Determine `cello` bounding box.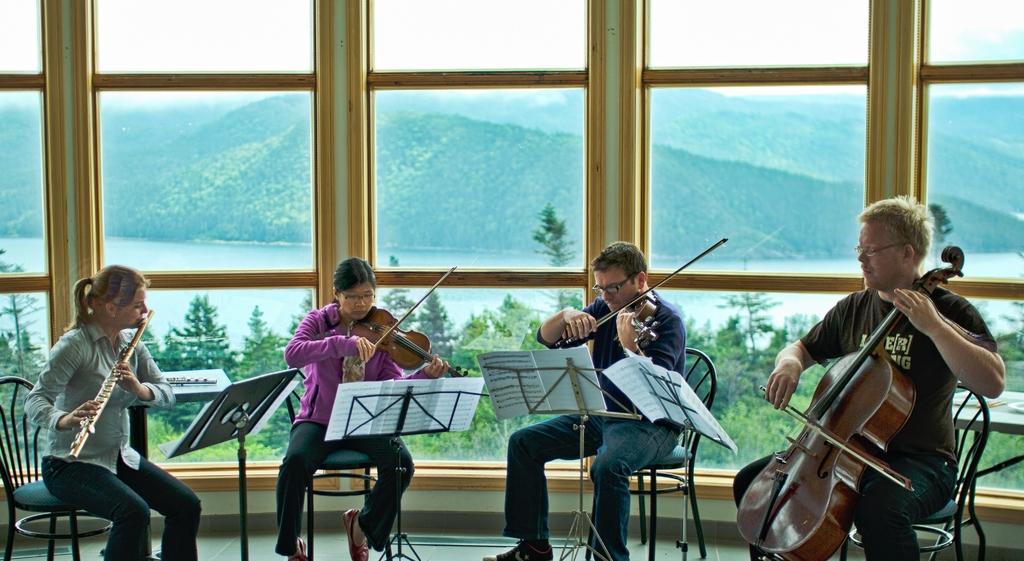
Determined: BBox(553, 236, 725, 345).
